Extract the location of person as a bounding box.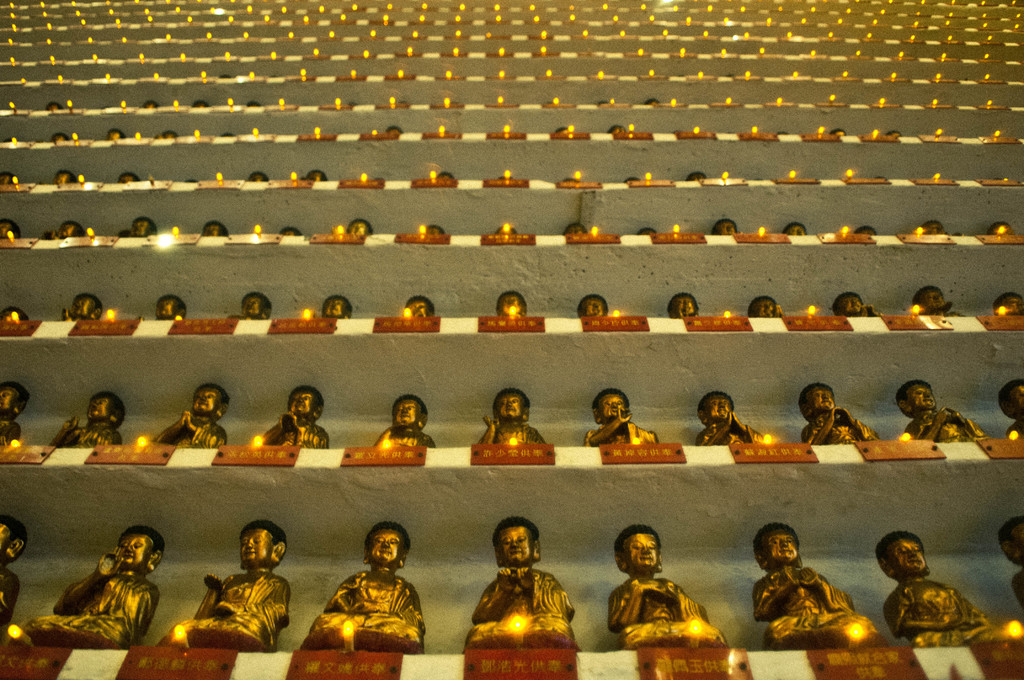
left=478, top=388, right=546, bottom=444.
